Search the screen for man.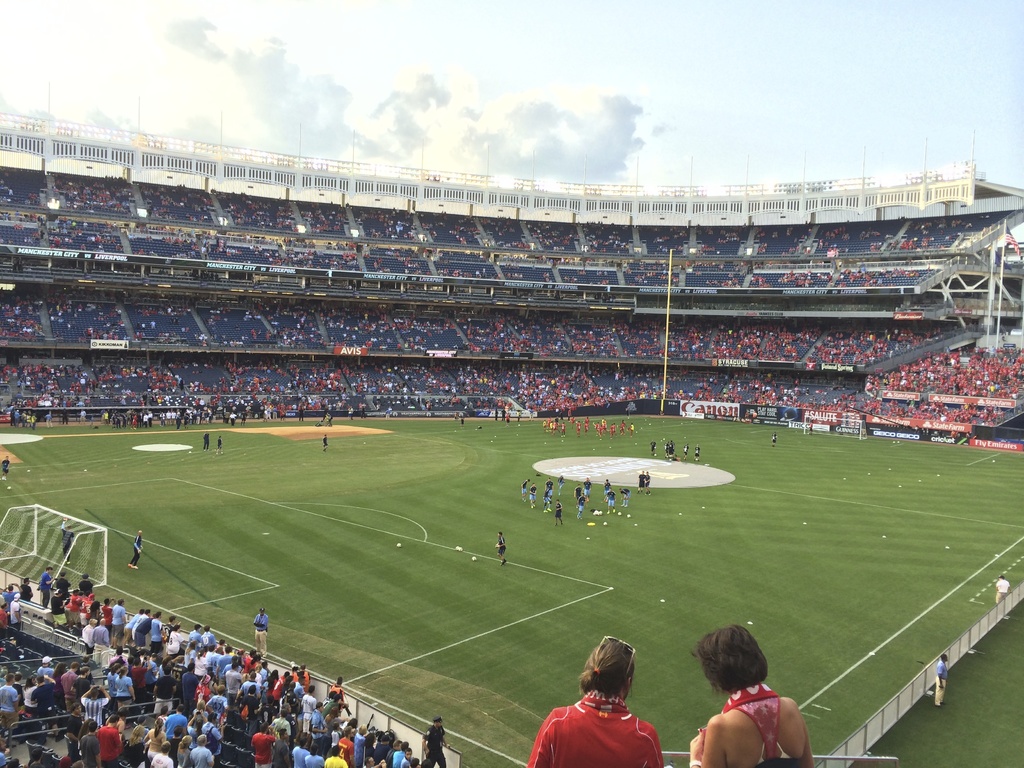
Found at detection(250, 723, 276, 767).
